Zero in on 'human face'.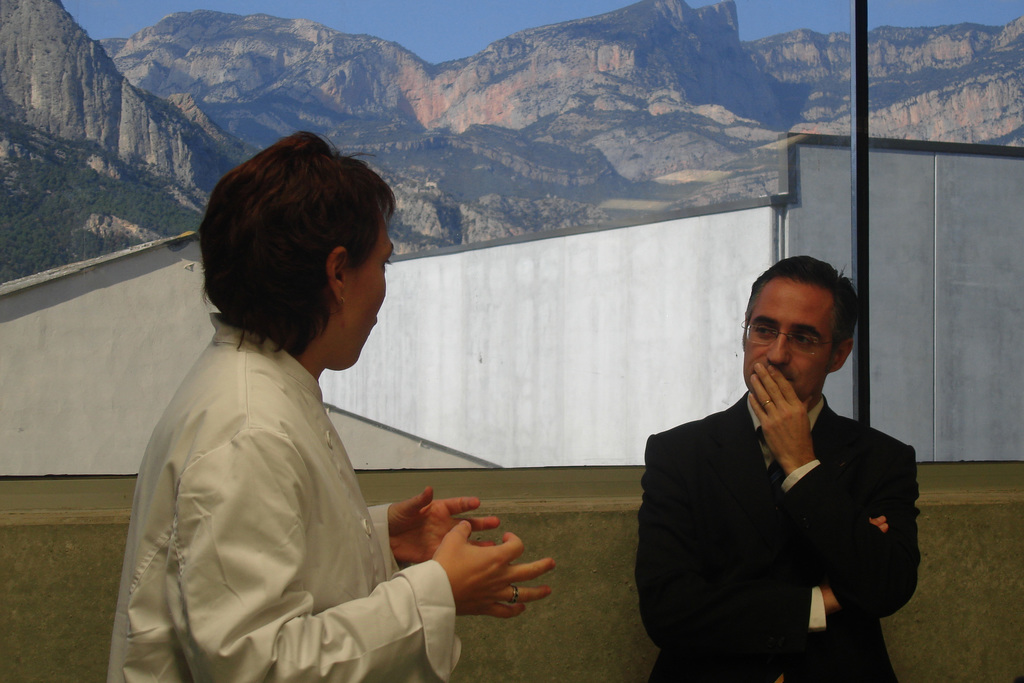
Zeroed in: <region>347, 214, 397, 363</region>.
